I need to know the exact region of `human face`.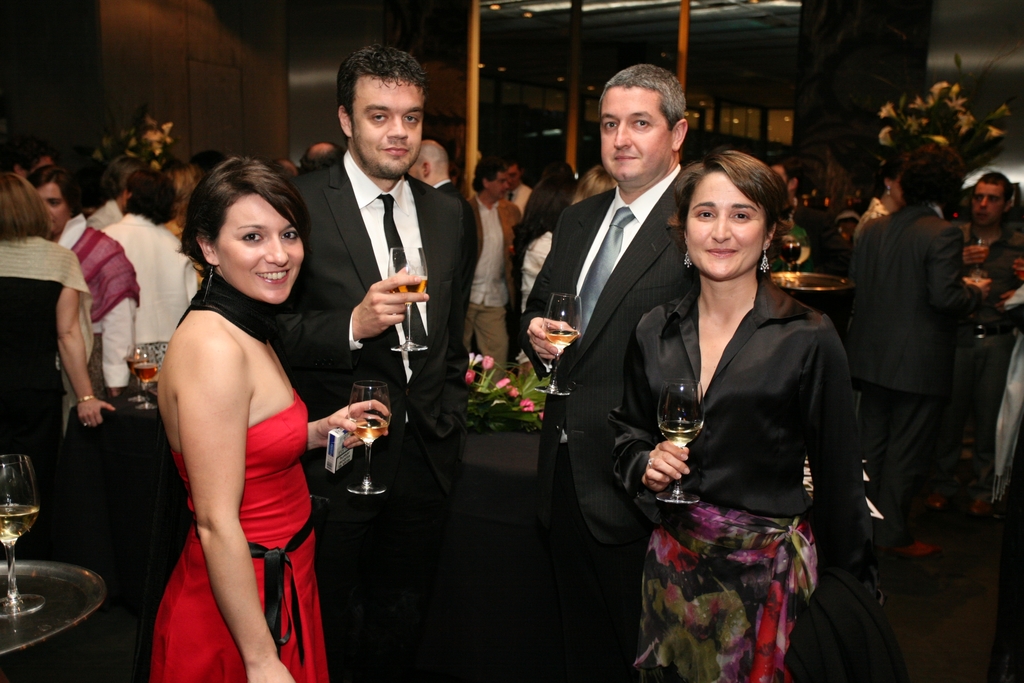
Region: detection(486, 169, 509, 194).
